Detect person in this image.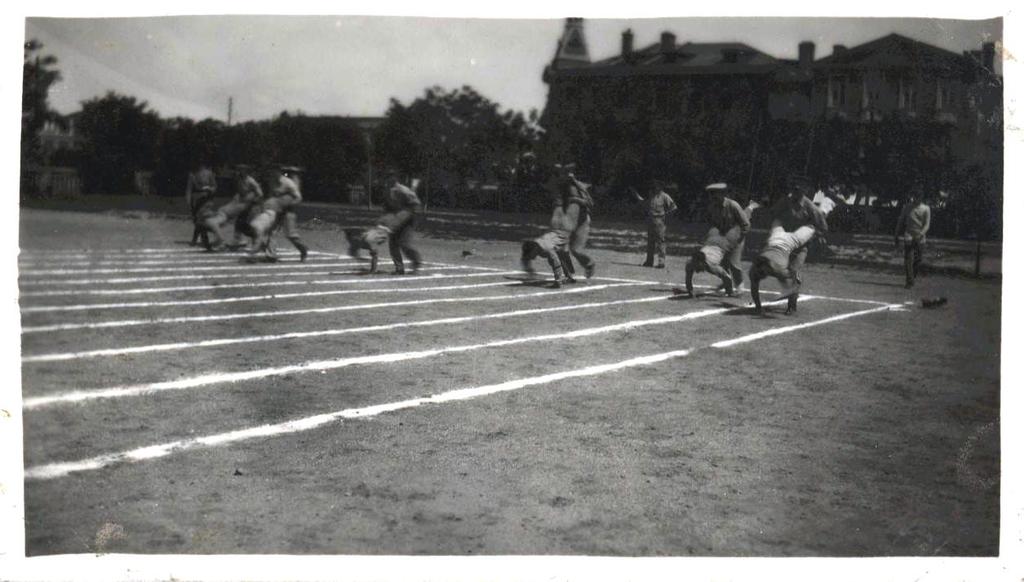
Detection: crop(240, 173, 304, 252).
